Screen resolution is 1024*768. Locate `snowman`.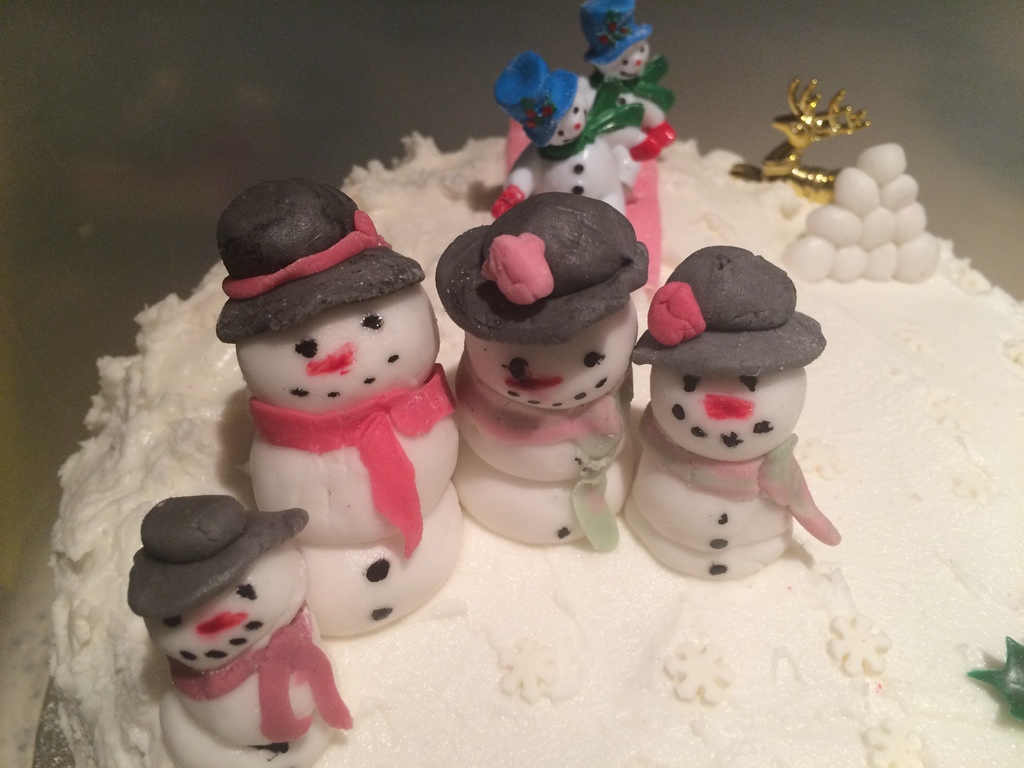
569, 0, 684, 126.
